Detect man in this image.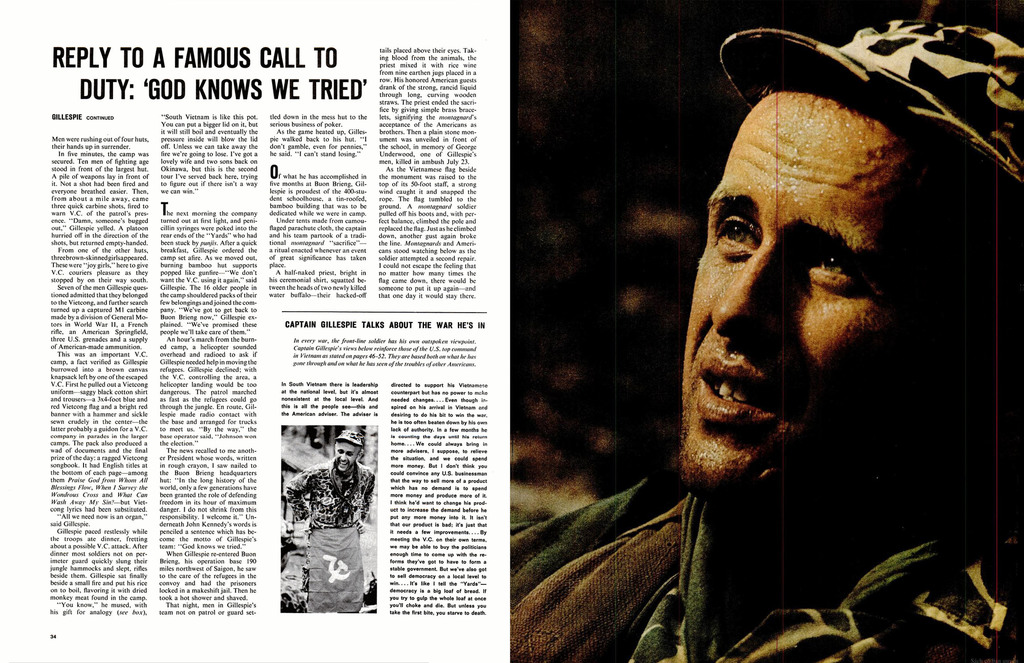
Detection: [559, 81, 991, 632].
